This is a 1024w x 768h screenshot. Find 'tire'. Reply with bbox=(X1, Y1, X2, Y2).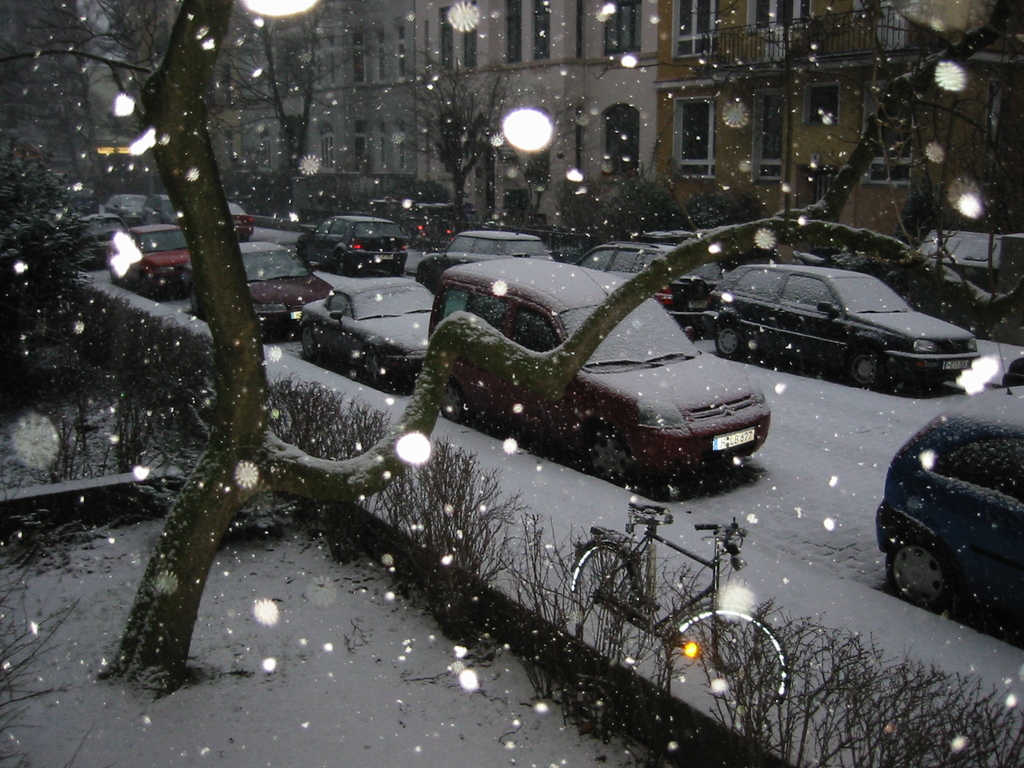
bbox=(710, 321, 745, 362).
